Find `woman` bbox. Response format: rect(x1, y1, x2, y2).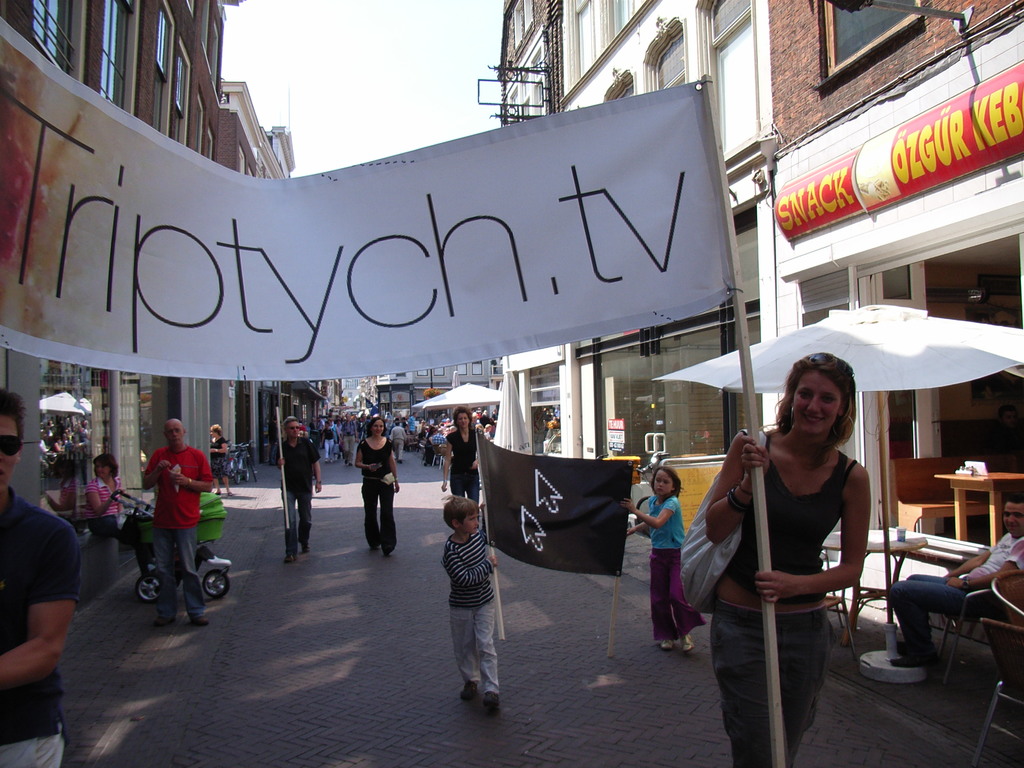
rect(355, 417, 403, 556).
